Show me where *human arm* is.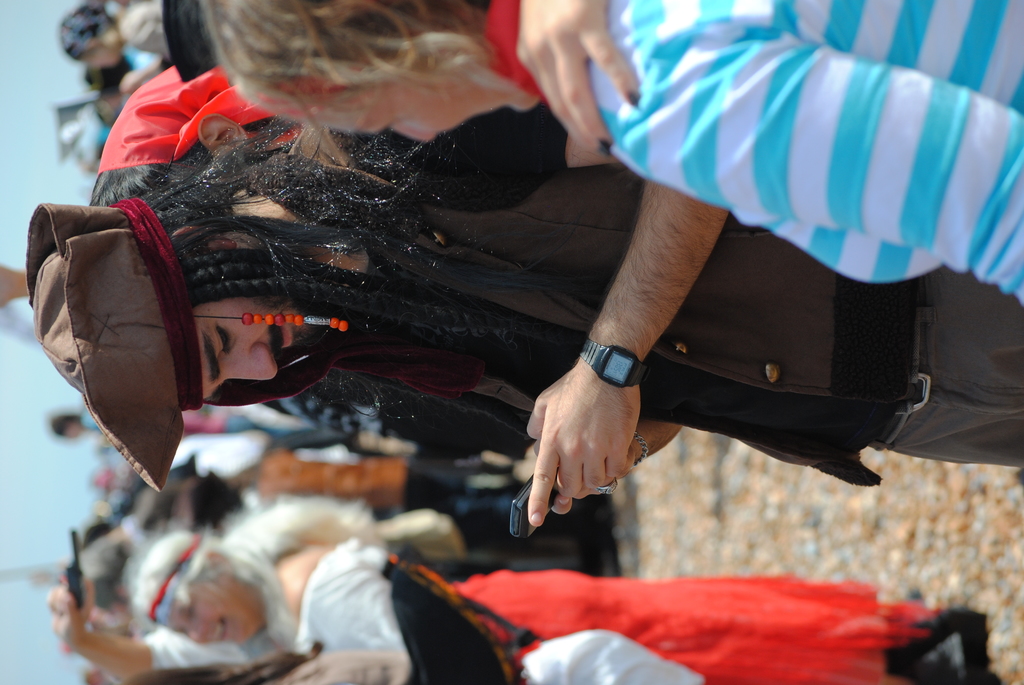
*human arm* is at select_region(604, 24, 1023, 313).
